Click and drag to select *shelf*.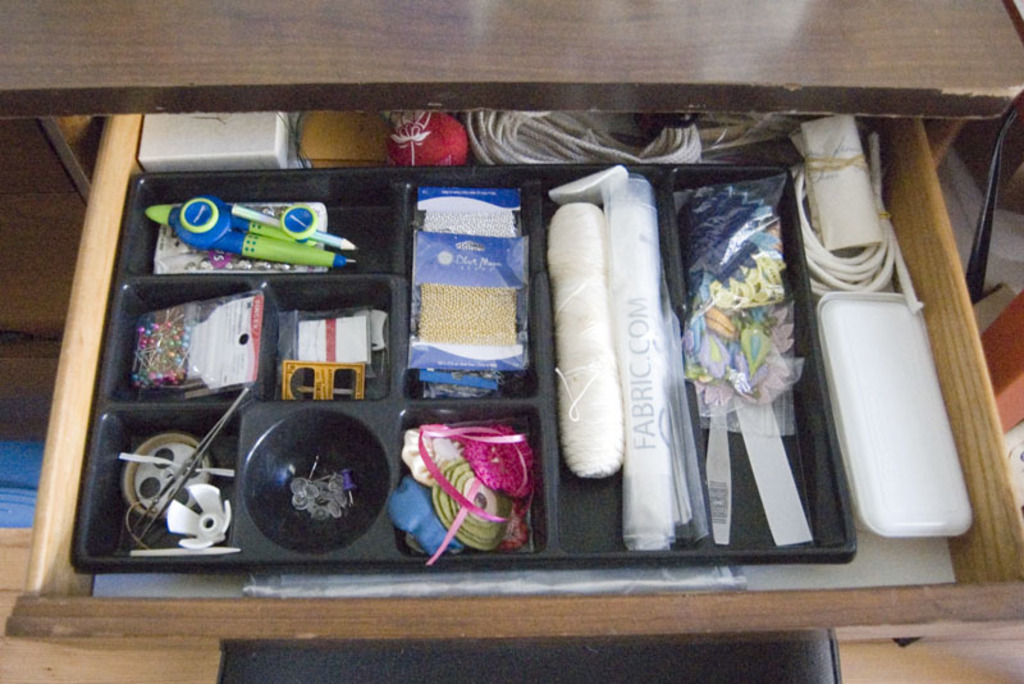
Selection: <bbox>0, 0, 1023, 683</bbox>.
